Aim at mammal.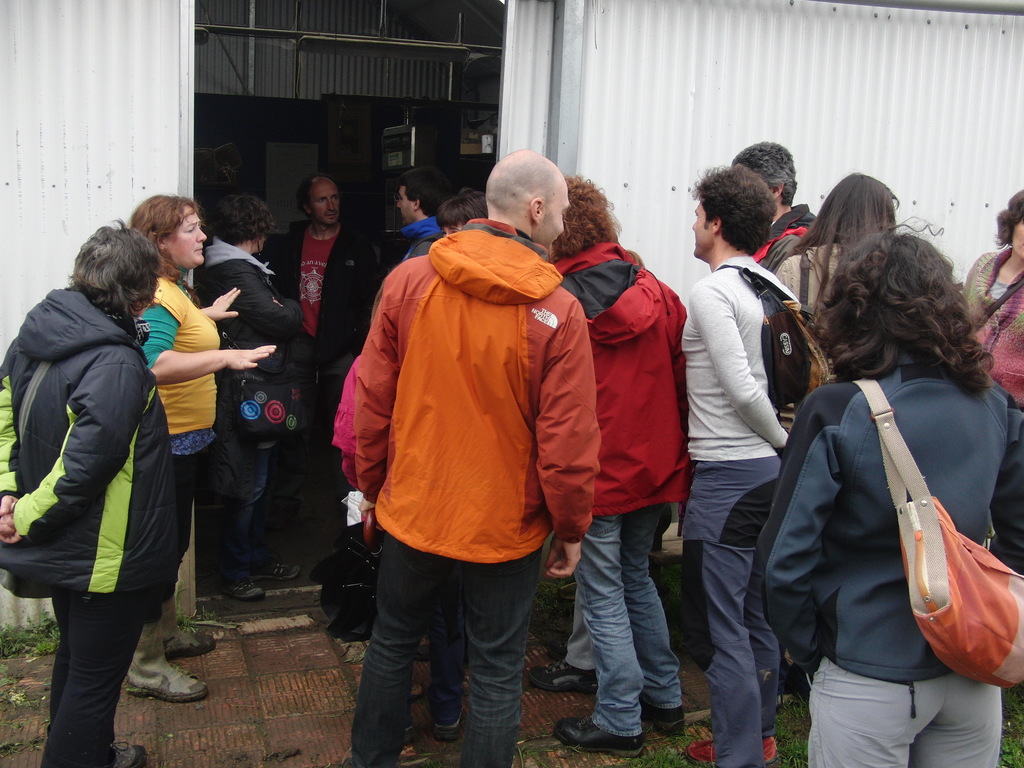
Aimed at 959, 186, 1023, 404.
